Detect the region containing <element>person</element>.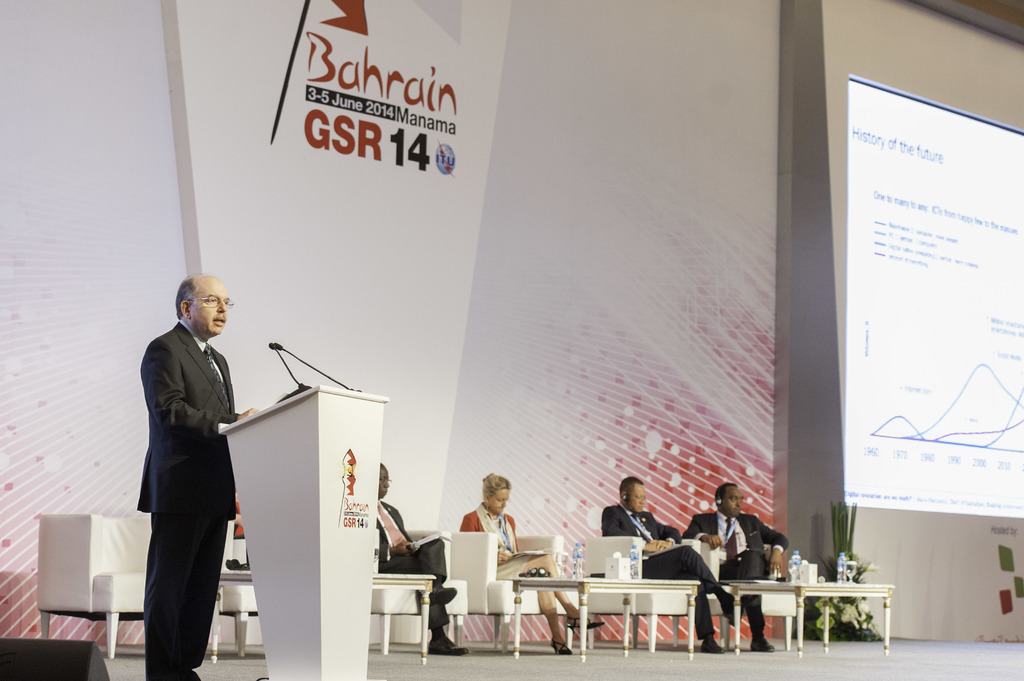
599,477,735,650.
